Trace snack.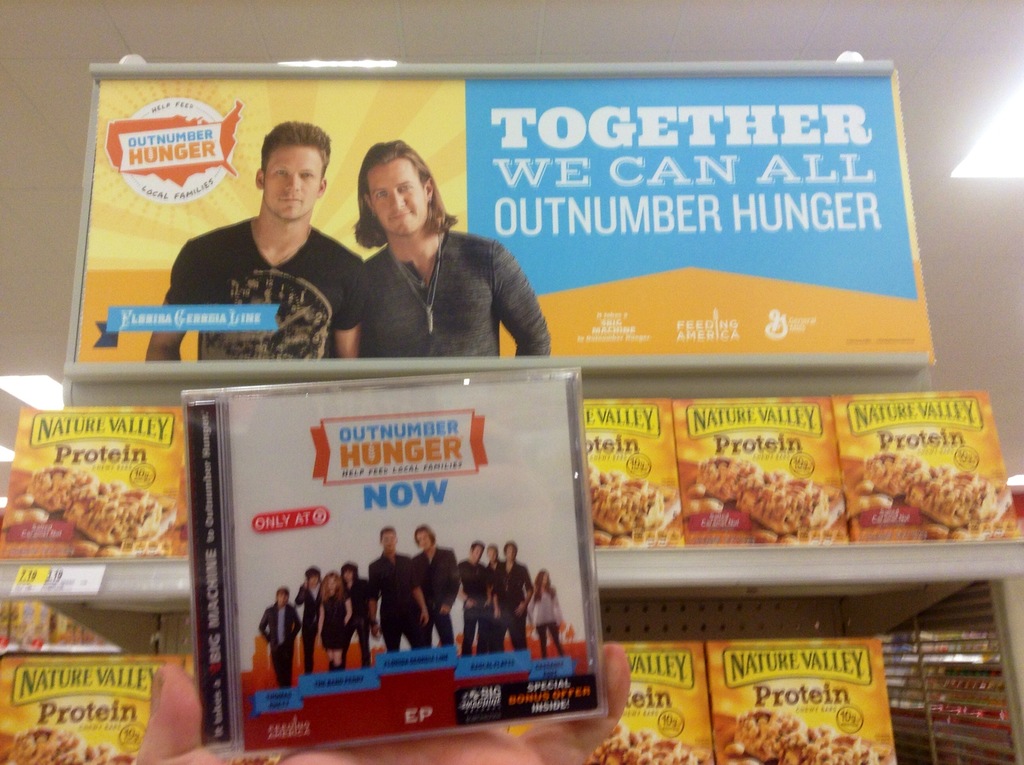
Traced to pyautogui.locateOnScreen(1, 489, 52, 527).
